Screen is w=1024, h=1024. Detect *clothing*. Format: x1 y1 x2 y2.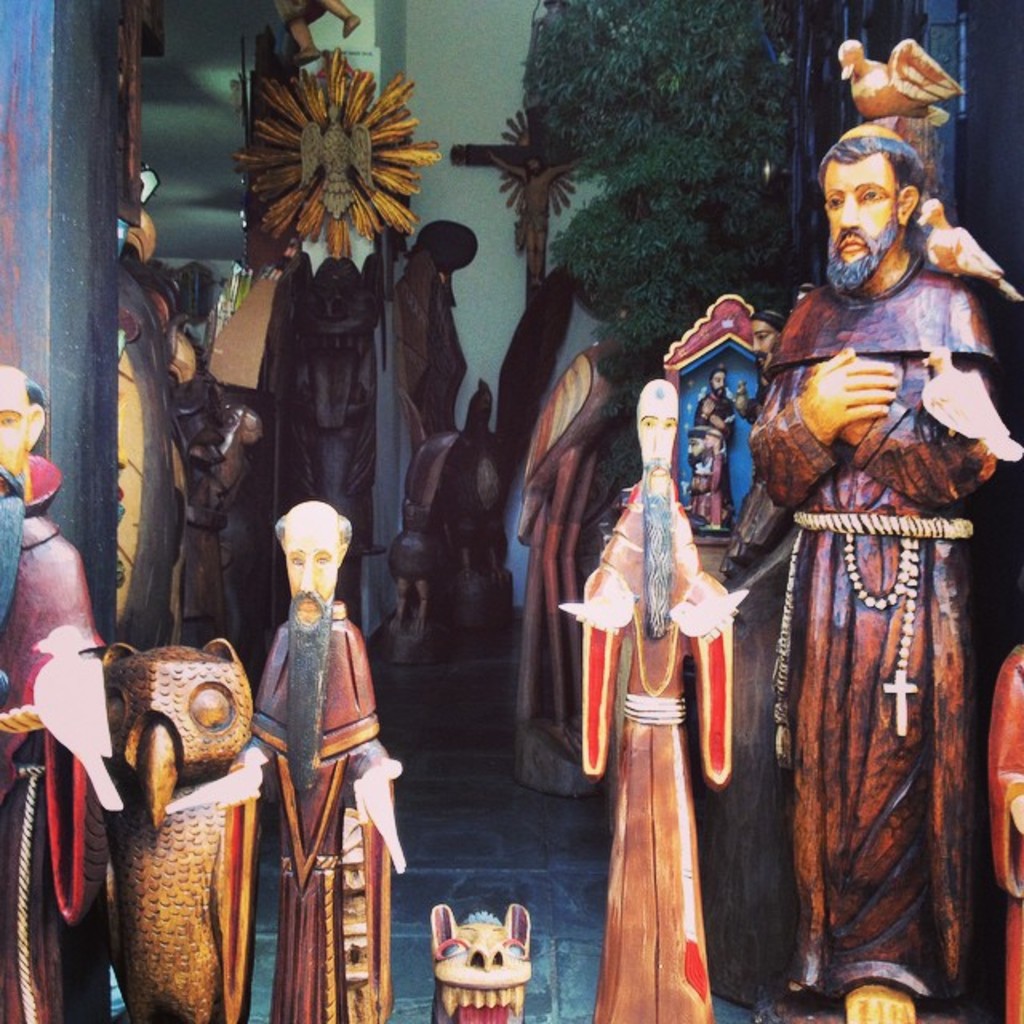
227 602 387 1022.
